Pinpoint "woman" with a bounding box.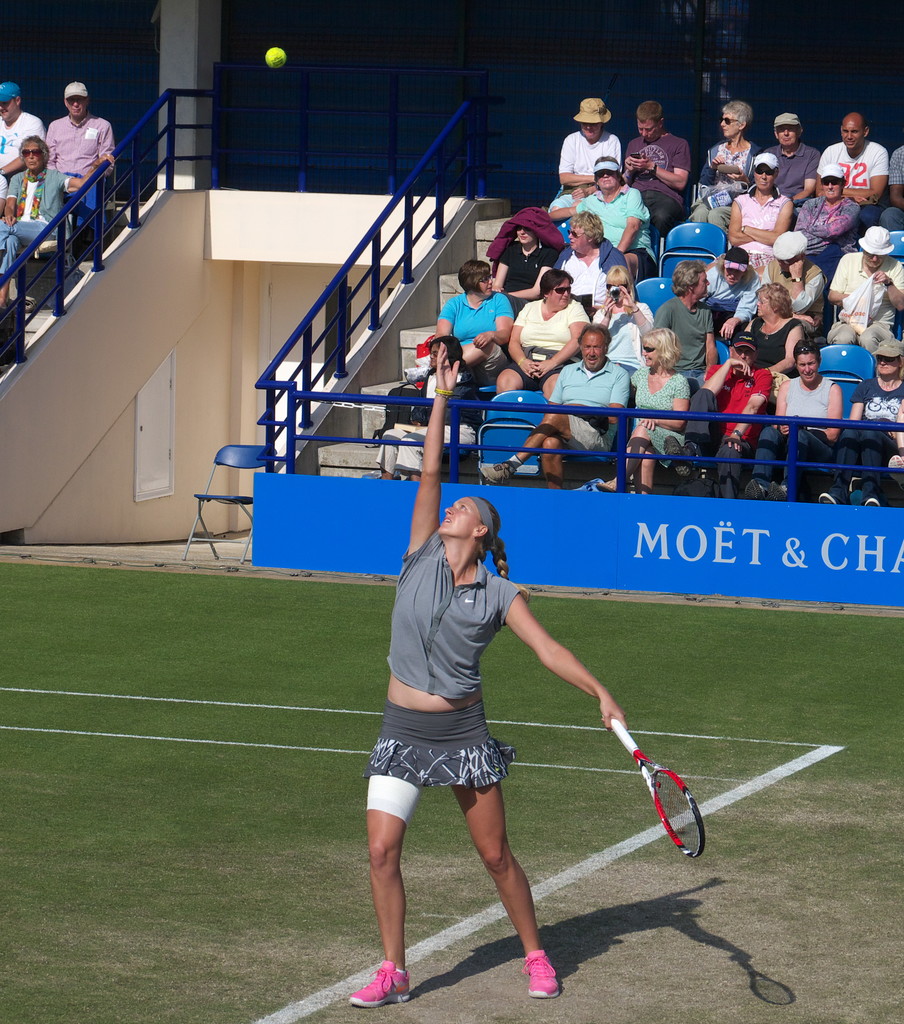
487:268:599:415.
